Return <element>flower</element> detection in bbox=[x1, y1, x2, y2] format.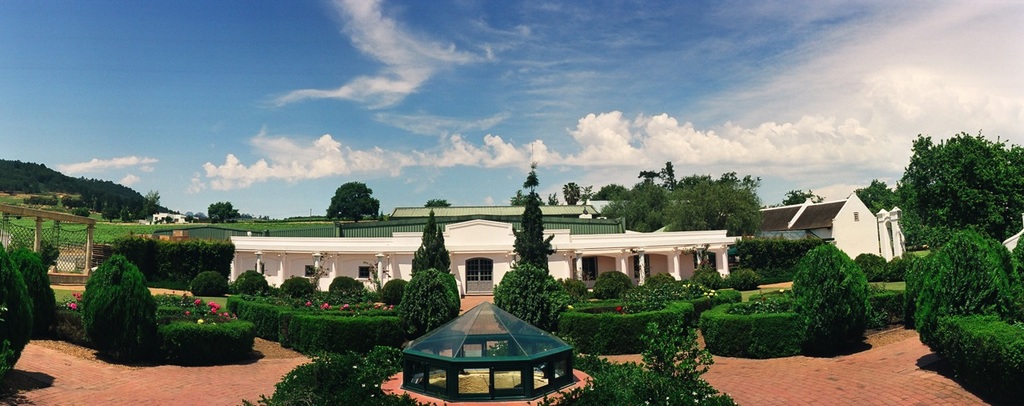
bbox=[183, 309, 193, 316].
